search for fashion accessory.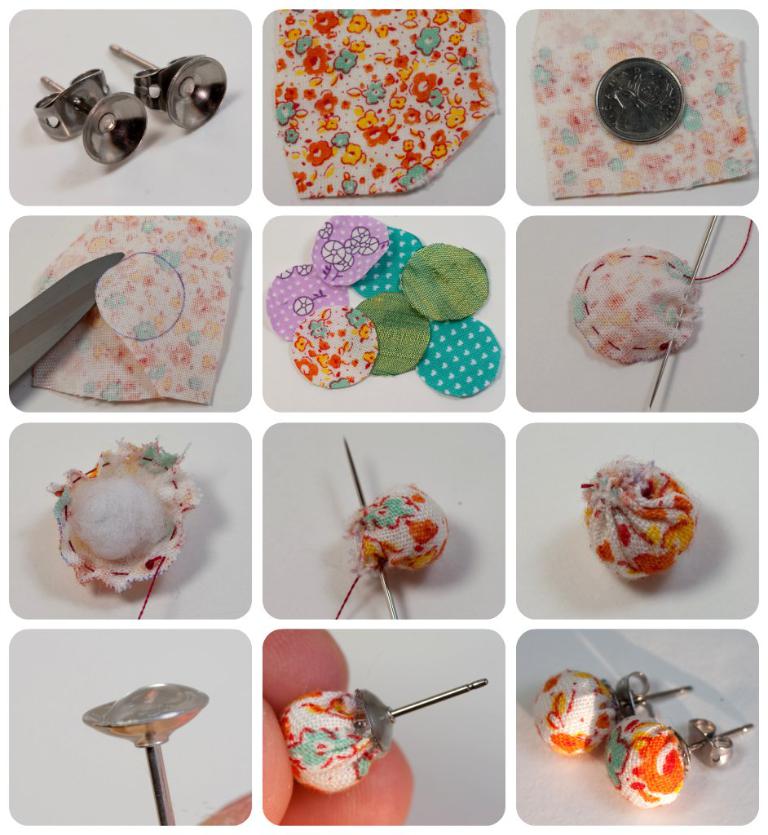
Found at rect(603, 715, 751, 810).
